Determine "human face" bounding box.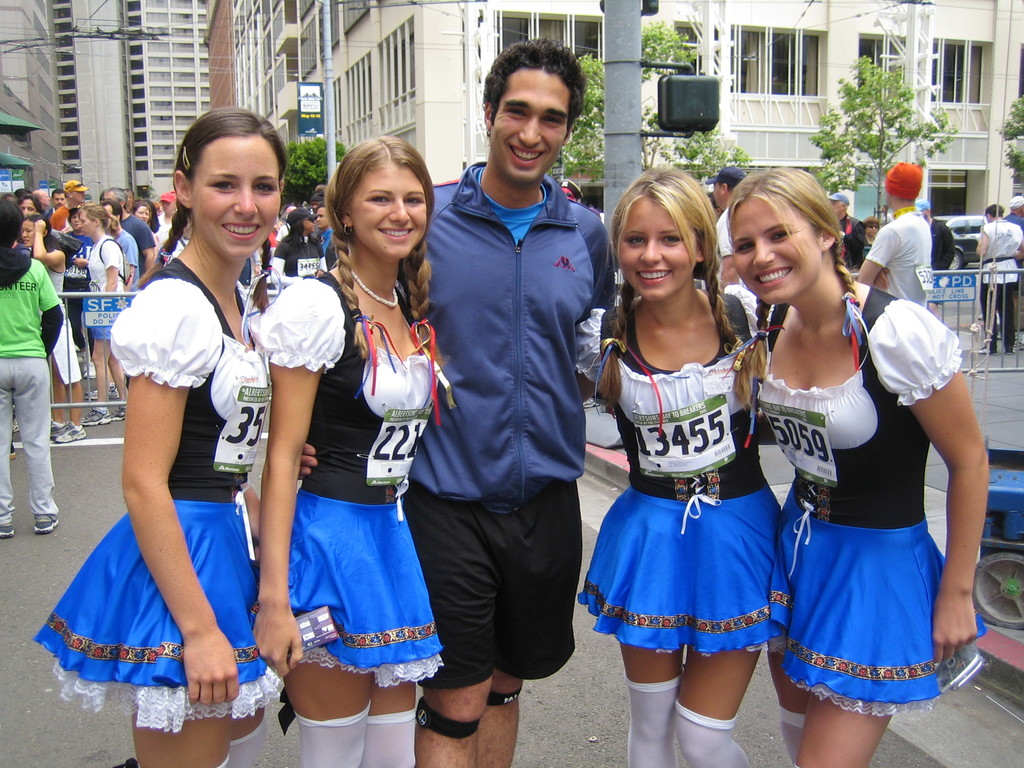
Determined: x1=344 y1=161 x2=433 y2=259.
